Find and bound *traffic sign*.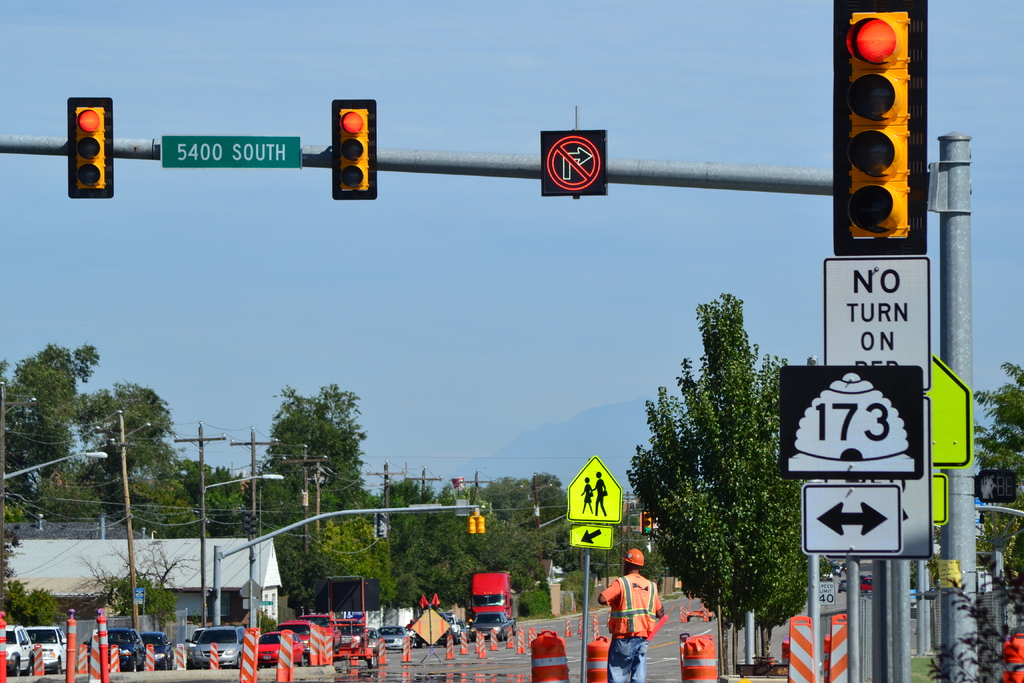
Bound: 821, 254, 931, 386.
